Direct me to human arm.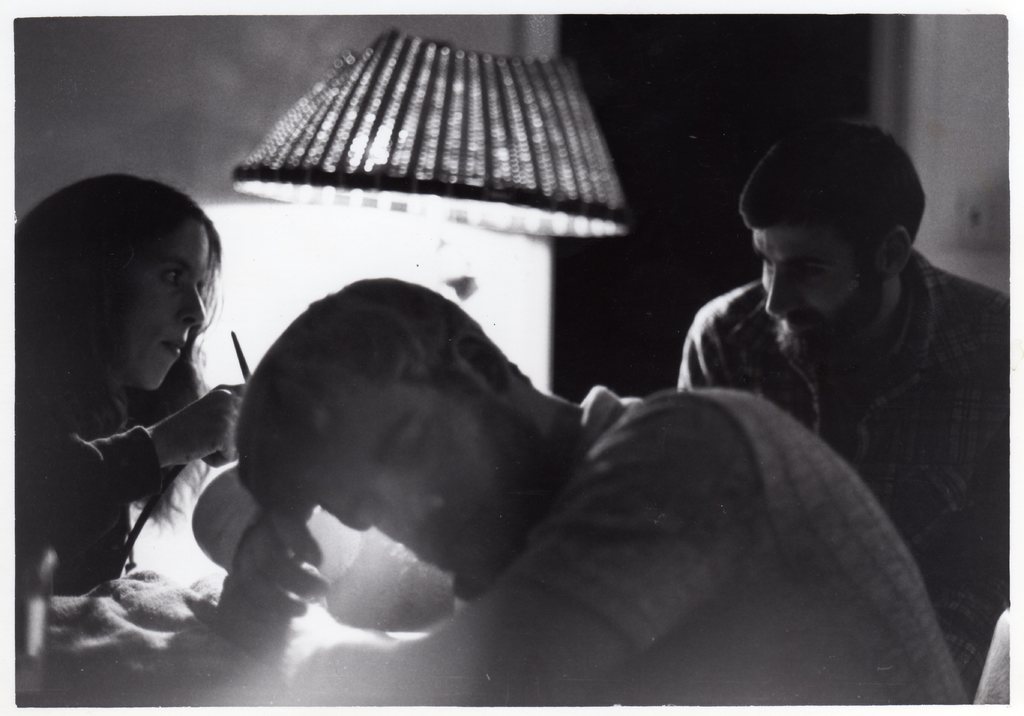
Direction: (left=189, top=386, right=757, bottom=715).
